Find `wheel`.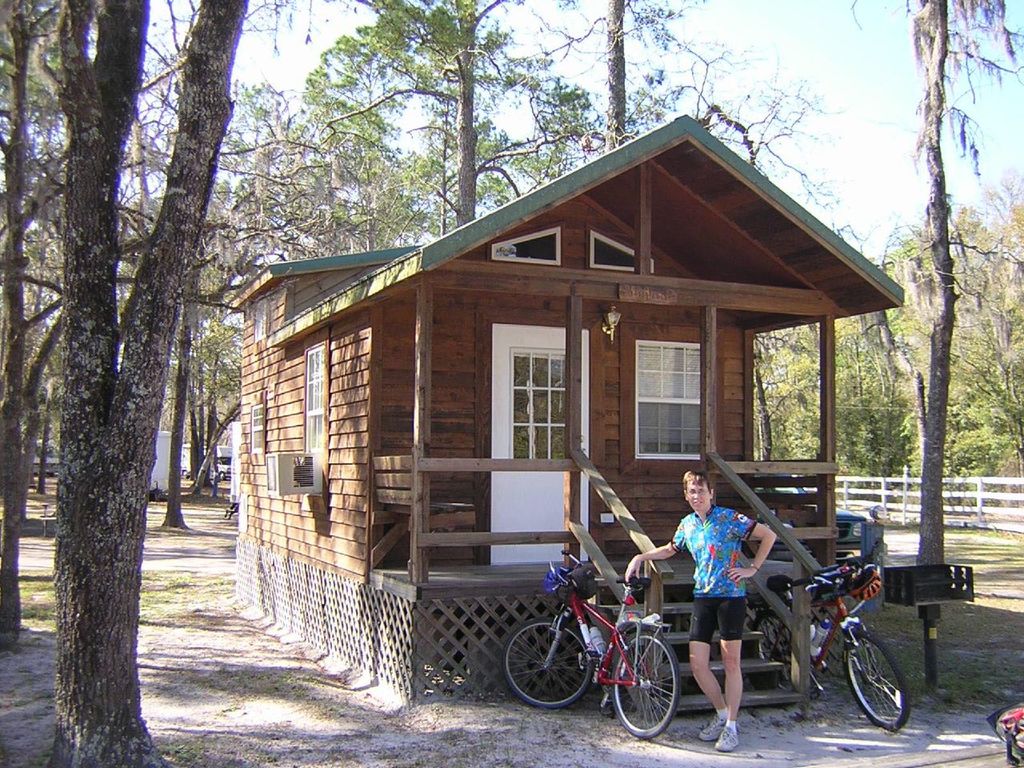
<box>615,629,679,738</box>.
